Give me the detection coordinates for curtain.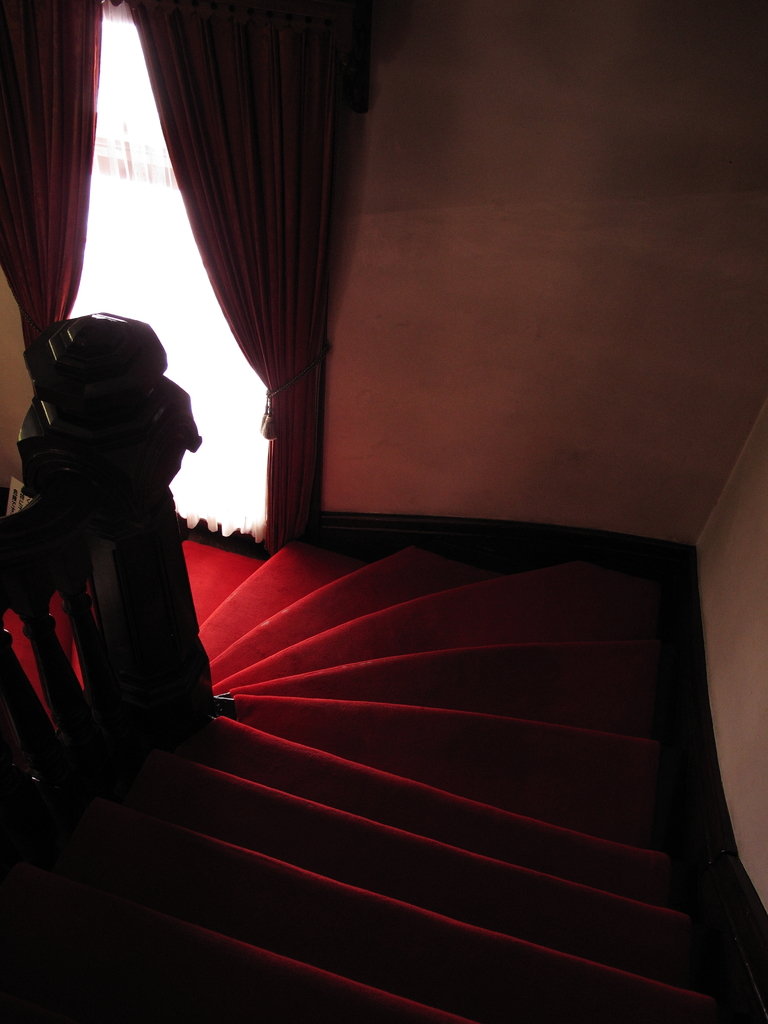
0, 3, 103, 389.
